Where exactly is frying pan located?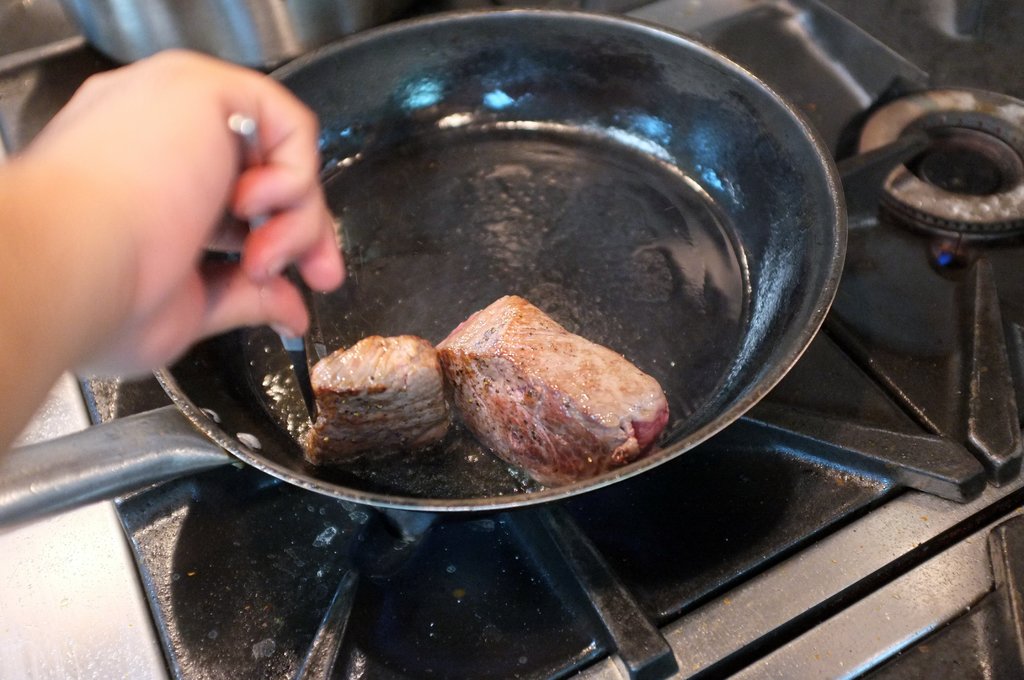
Its bounding box is [0, 31, 836, 500].
